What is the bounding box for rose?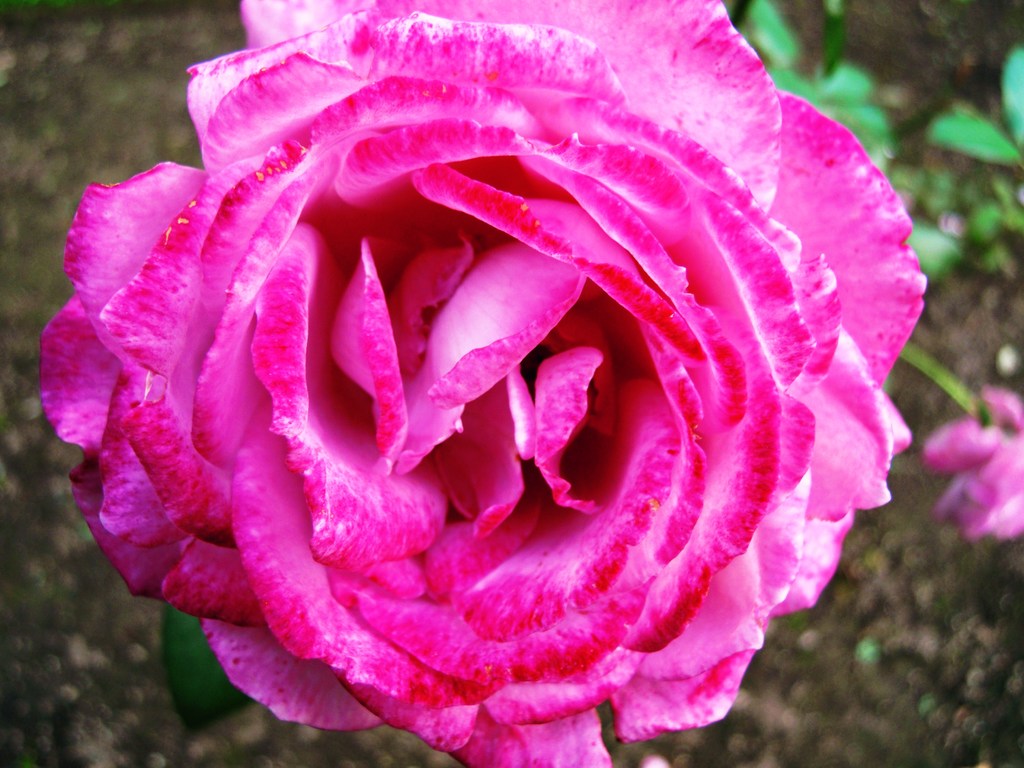
x1=32 y1=0 x2=929 y2=767.
